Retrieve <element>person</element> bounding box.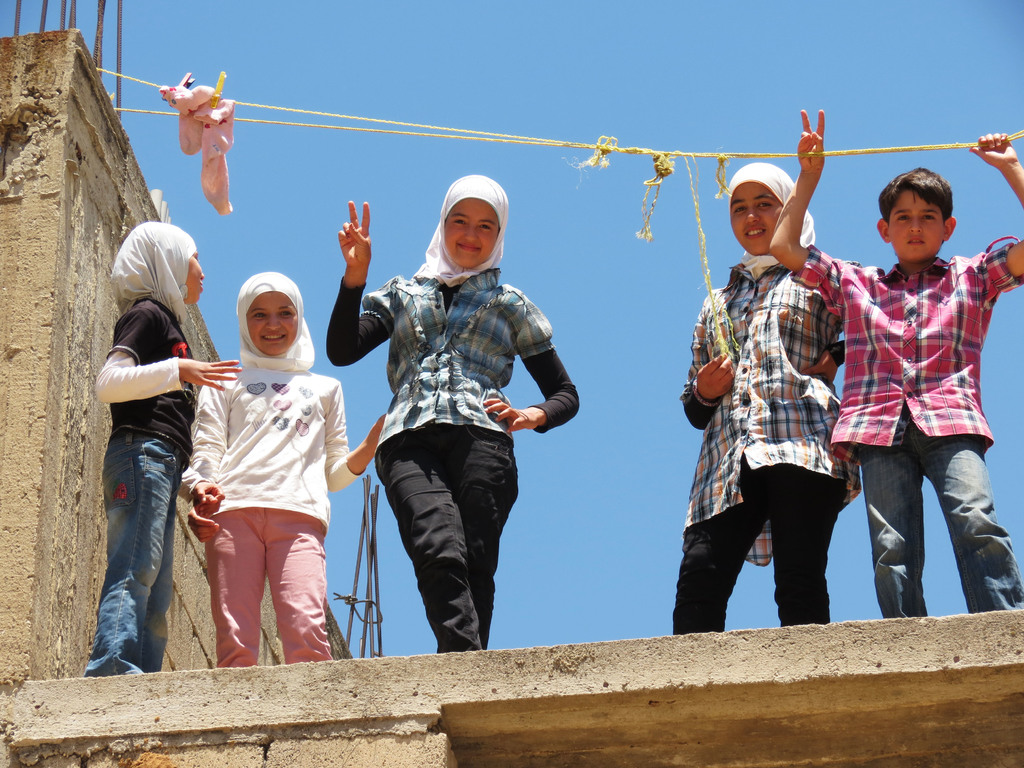
Bounding box: 673, 163, 865, 636.
